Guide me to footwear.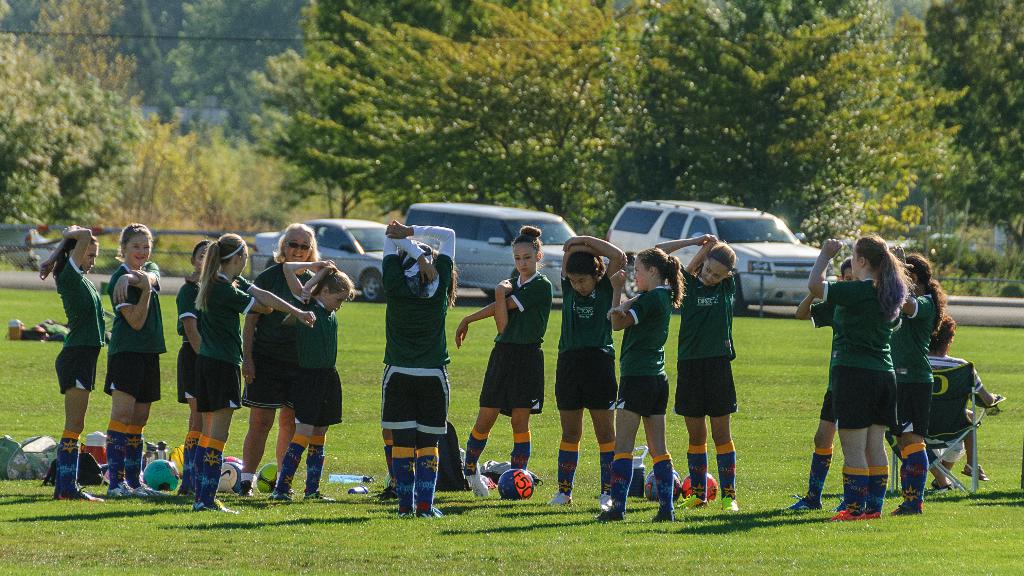
Guidance: crop(895, 494, 923, 513).
